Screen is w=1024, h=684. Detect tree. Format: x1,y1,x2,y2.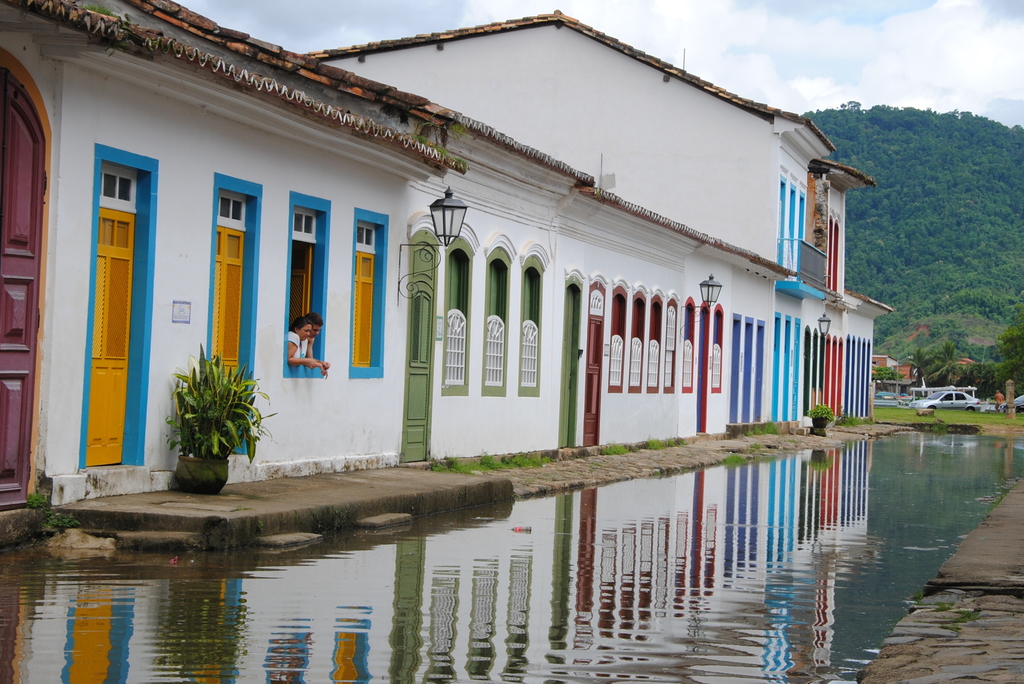
897,340,971,394.
